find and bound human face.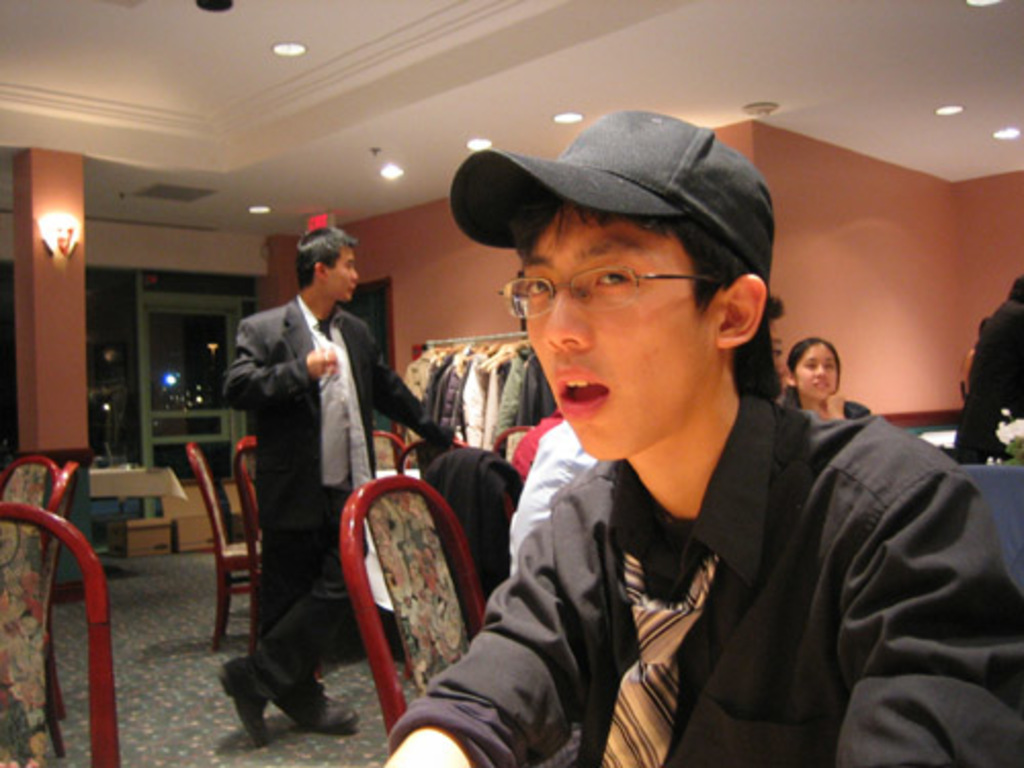
Bound: pyautogui.locateOnScreen(512, 203, 696, 463).
